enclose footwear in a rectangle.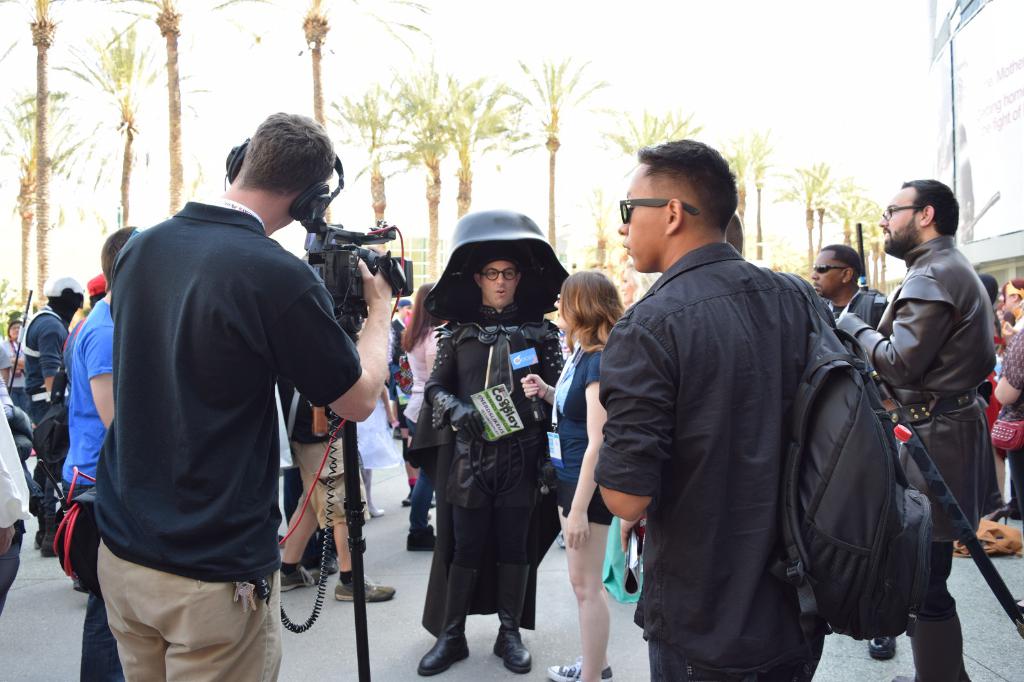
(367, 470, 385, 520).
